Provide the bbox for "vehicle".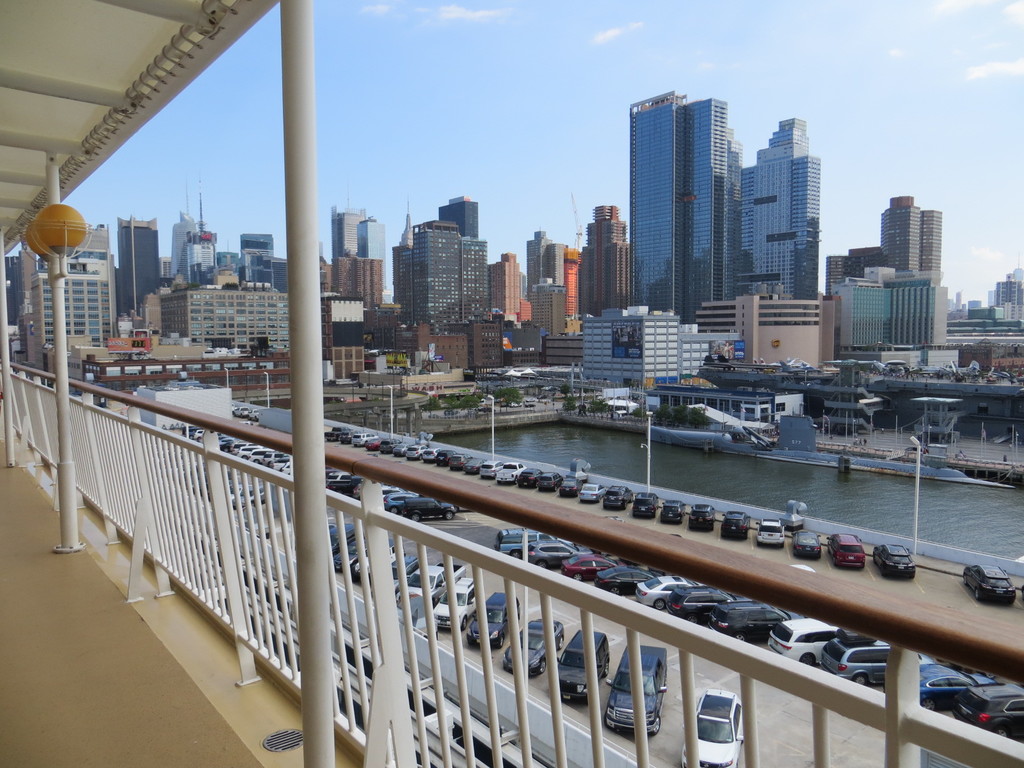
x1=604, y1=645, x2=667, y2=738.
